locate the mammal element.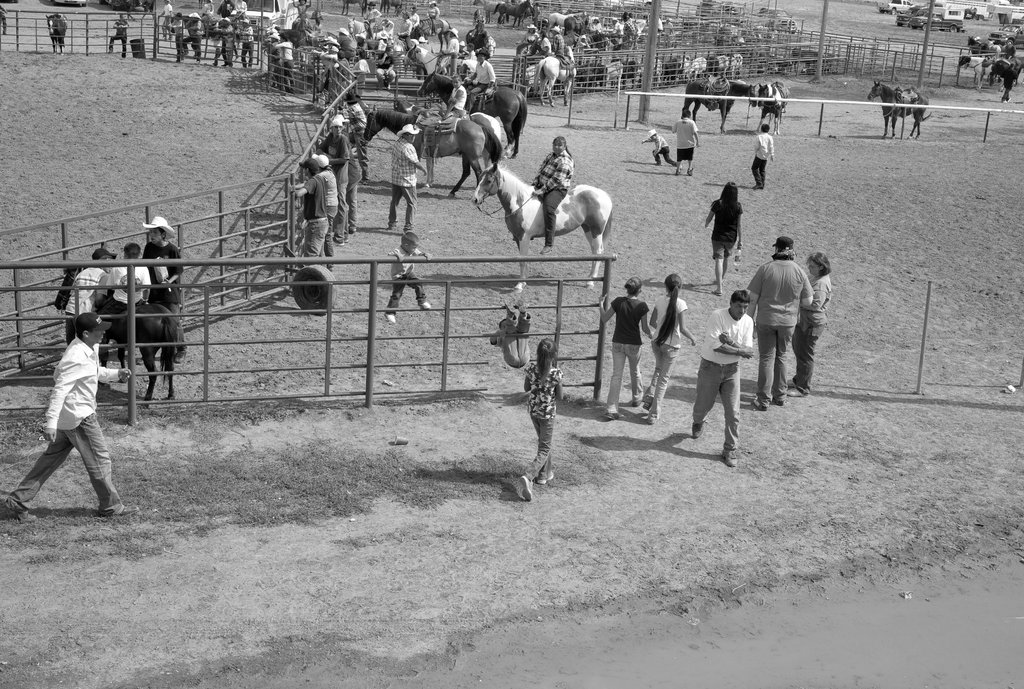
Element bbox: Rect(748, 234, 815, 409).
